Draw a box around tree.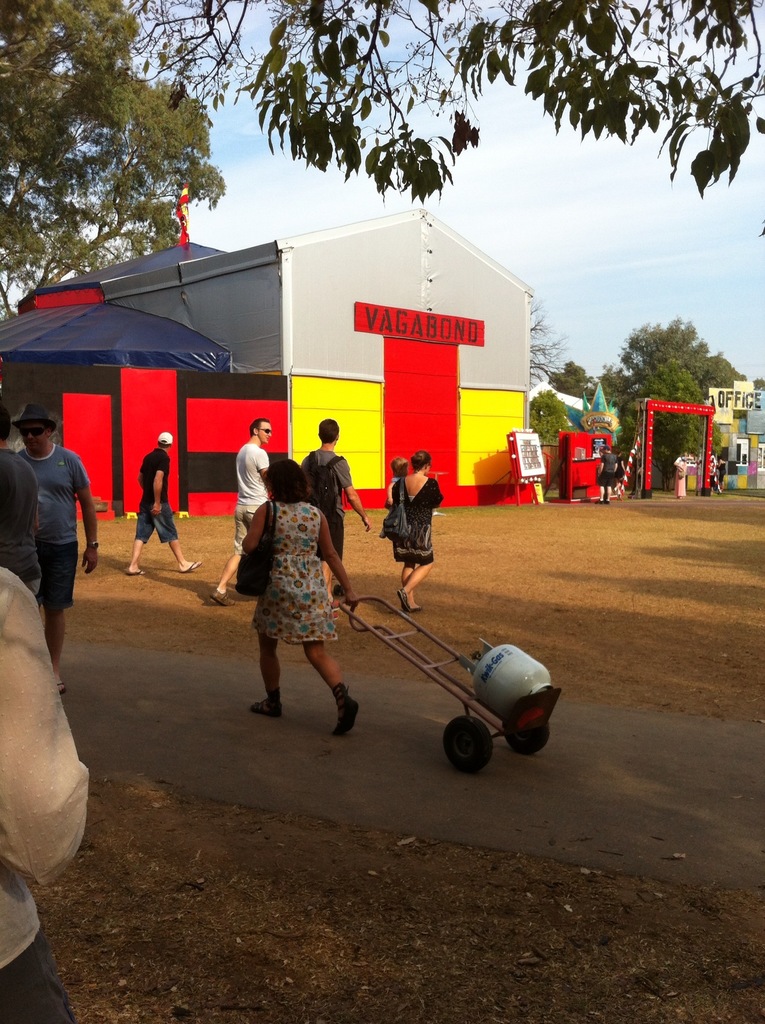
region(529, 350, 588, 392).
